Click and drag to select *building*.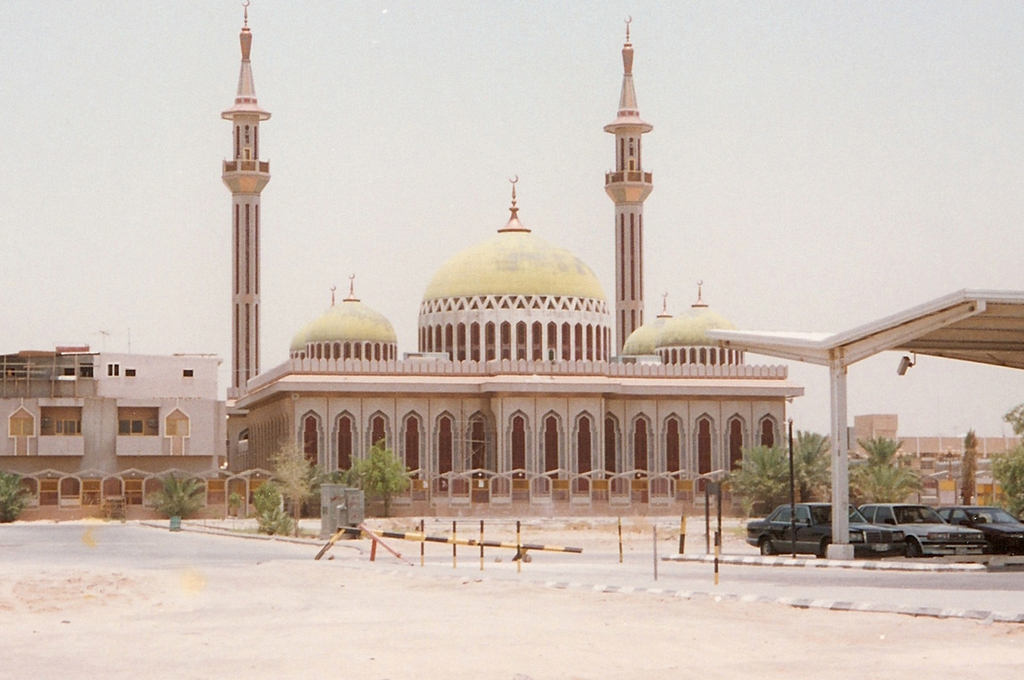
Selection: select_region(849, 409, 1023, 508).
